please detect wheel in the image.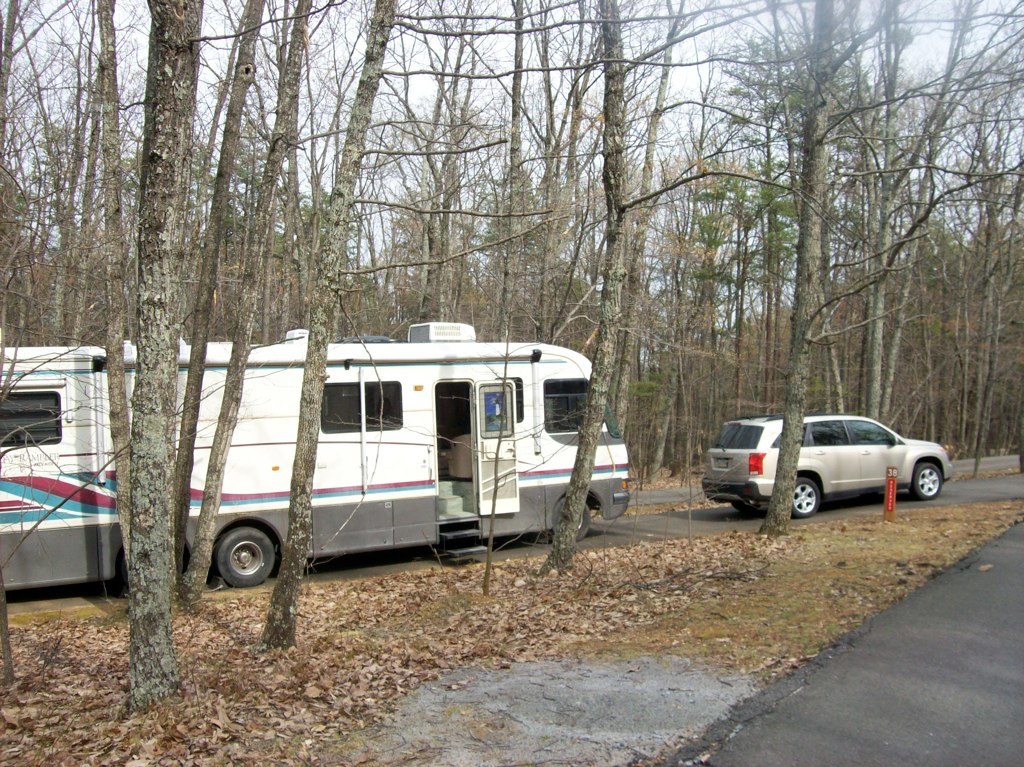
bbox=(792, 476, 823, 517).
